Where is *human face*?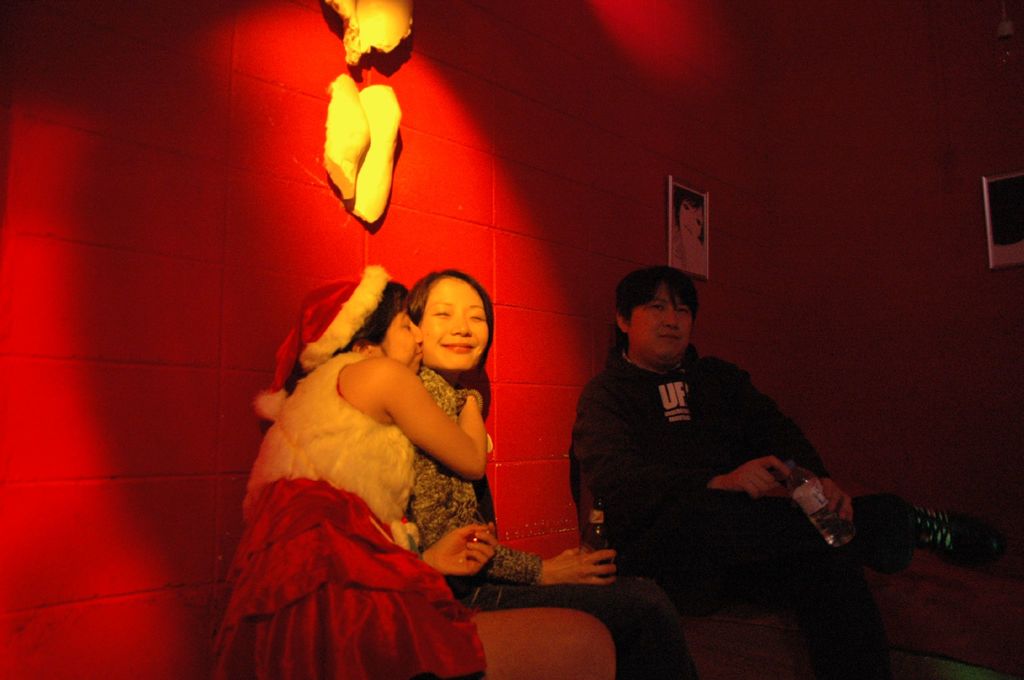
[x1=419, y1=275, x2=490, y2=370].
